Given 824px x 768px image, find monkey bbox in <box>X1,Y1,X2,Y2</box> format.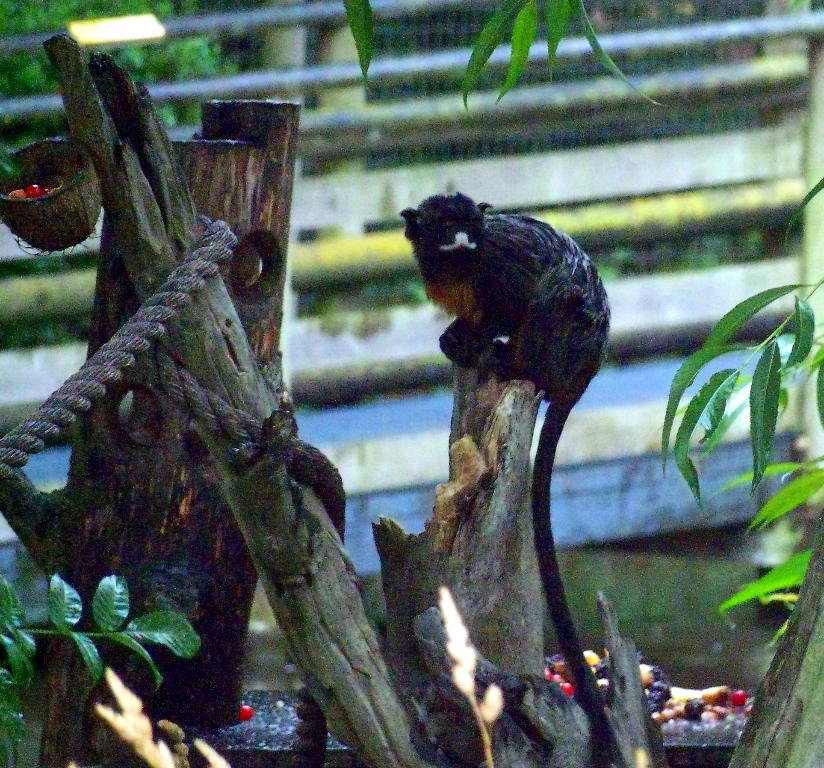
<box>379,199,611,733</box>.
